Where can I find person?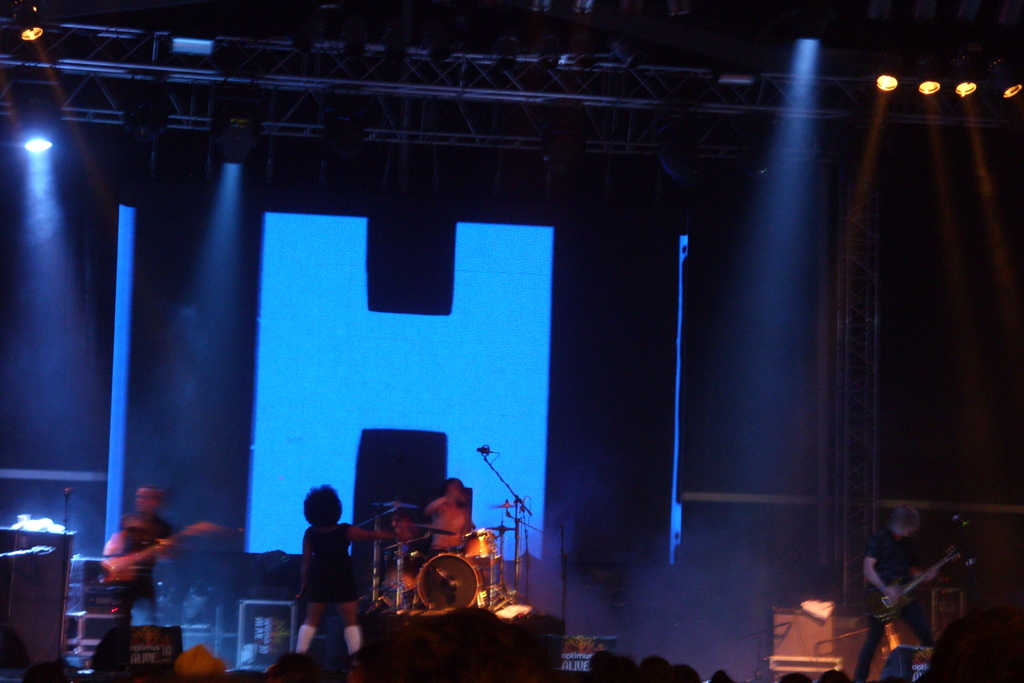
You can find it at 850 504 939 682.
